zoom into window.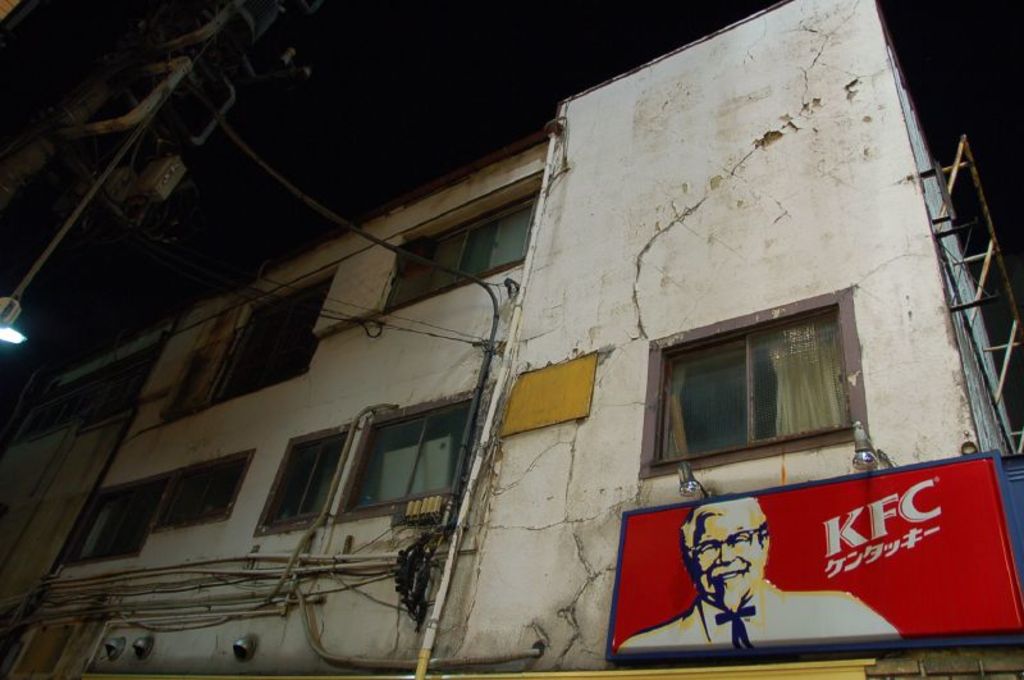
Zoom target: select_region(157, 268, 339, 433).
